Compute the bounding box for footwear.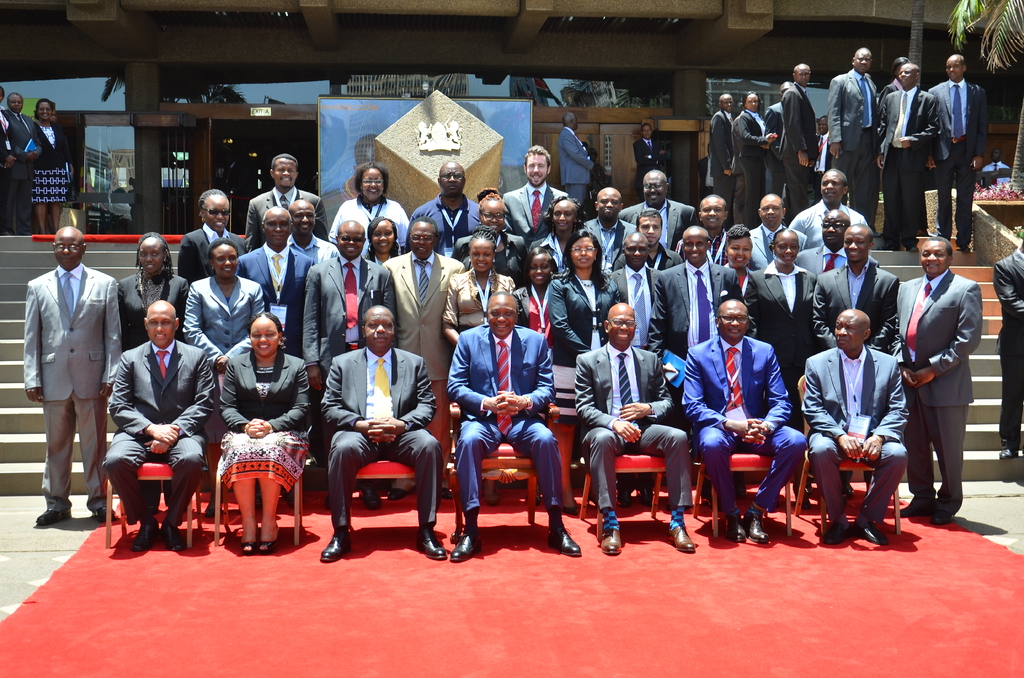
<region>241, 538, 260, 555</region>.
